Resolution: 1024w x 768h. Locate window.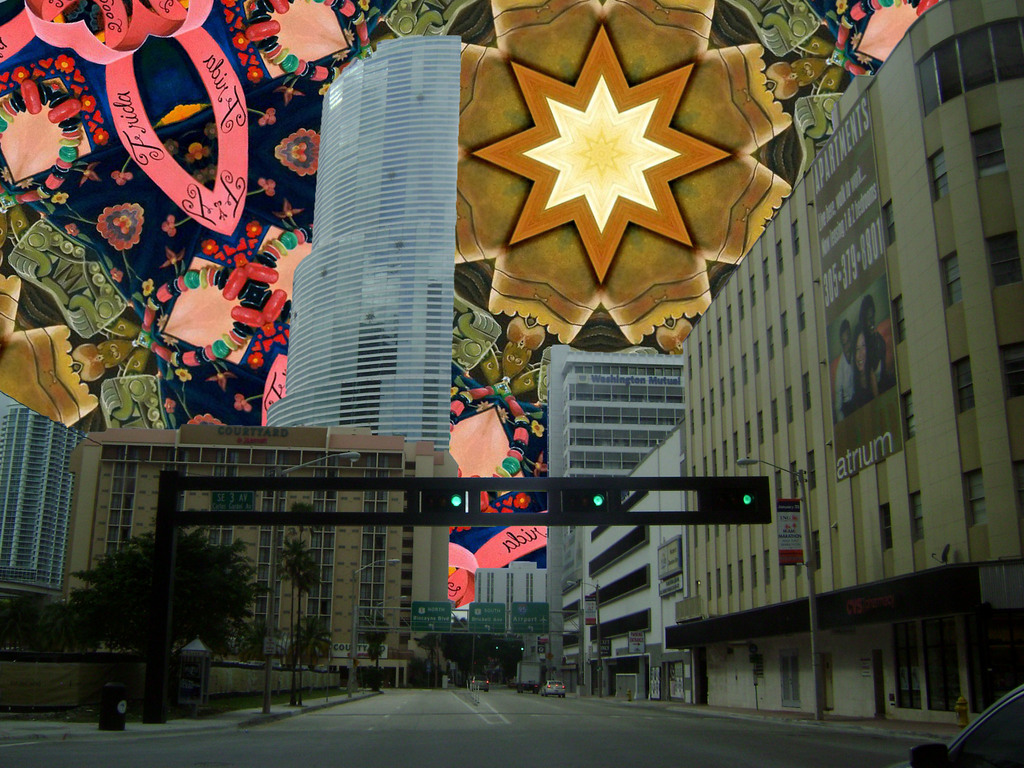
crop(774, 401, 776, 433).
